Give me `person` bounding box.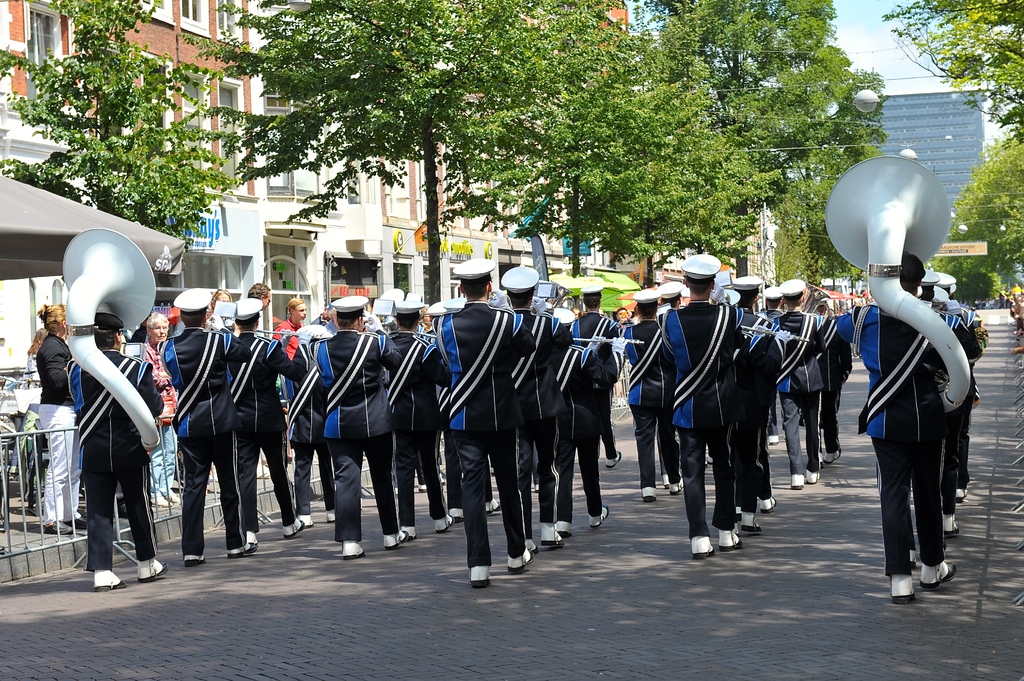
l=381, t=299, r=458, b=543.
